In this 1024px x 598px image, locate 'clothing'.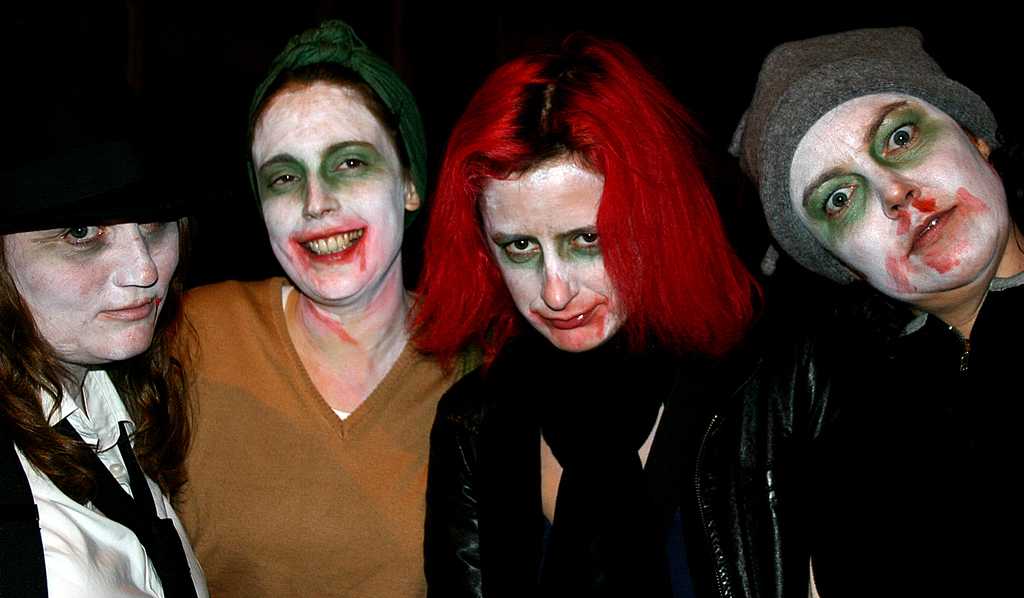
Bounding box: [x1=414, y1=337, x2=824, y2=593].
